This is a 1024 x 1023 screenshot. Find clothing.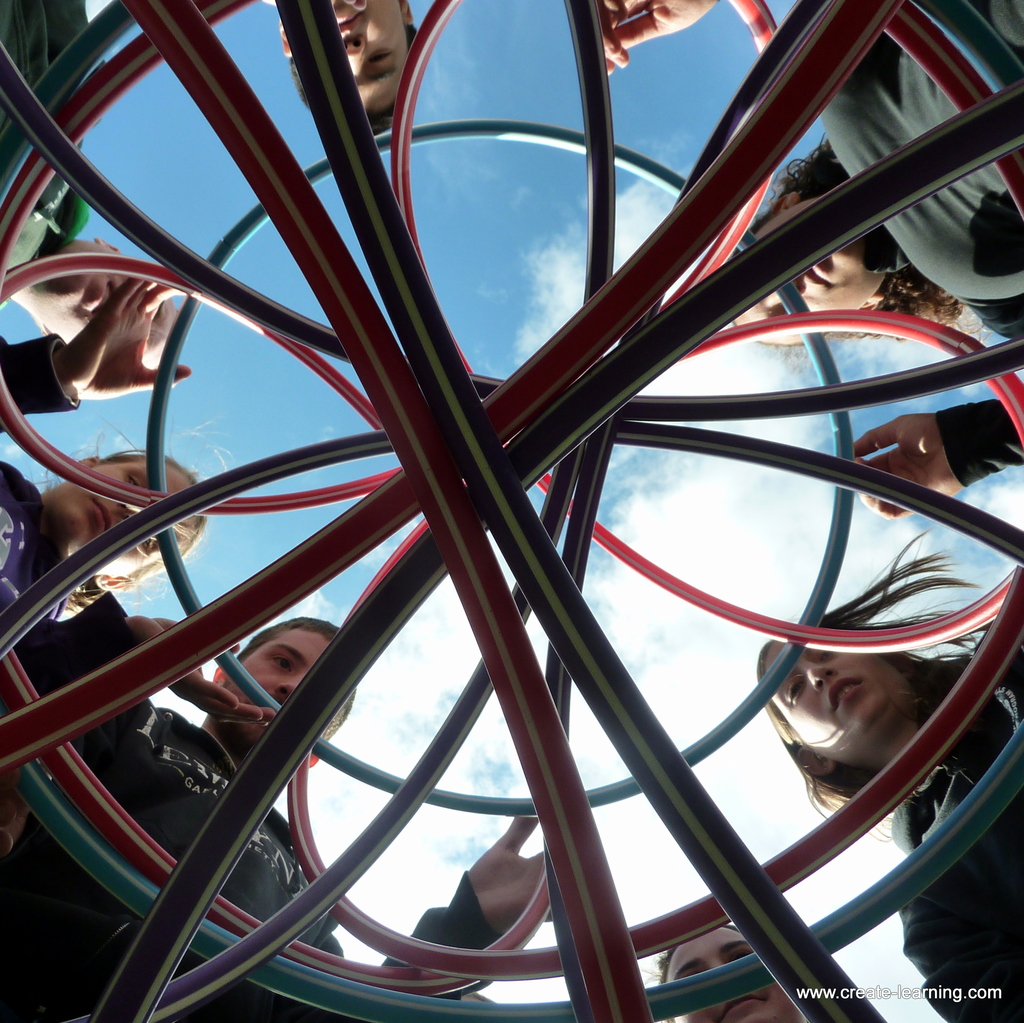
Bounding box: Rect(877, 623, 1015, 1022).
